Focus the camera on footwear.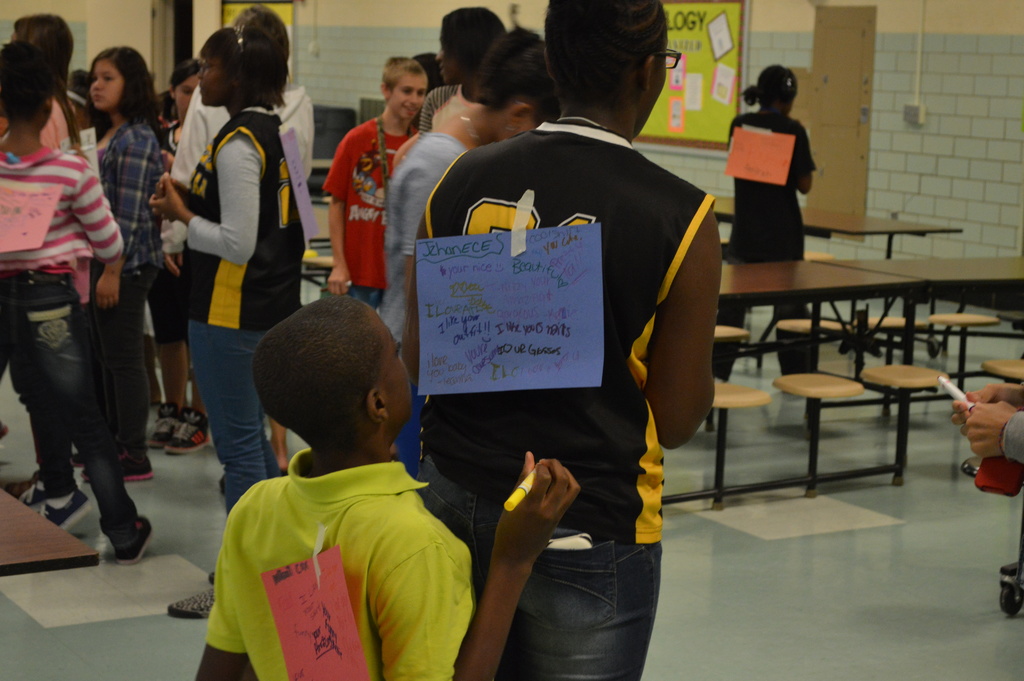
Focus region: {"x1": 164, "y1": 588, "x2": 211, "y2": 618}.
